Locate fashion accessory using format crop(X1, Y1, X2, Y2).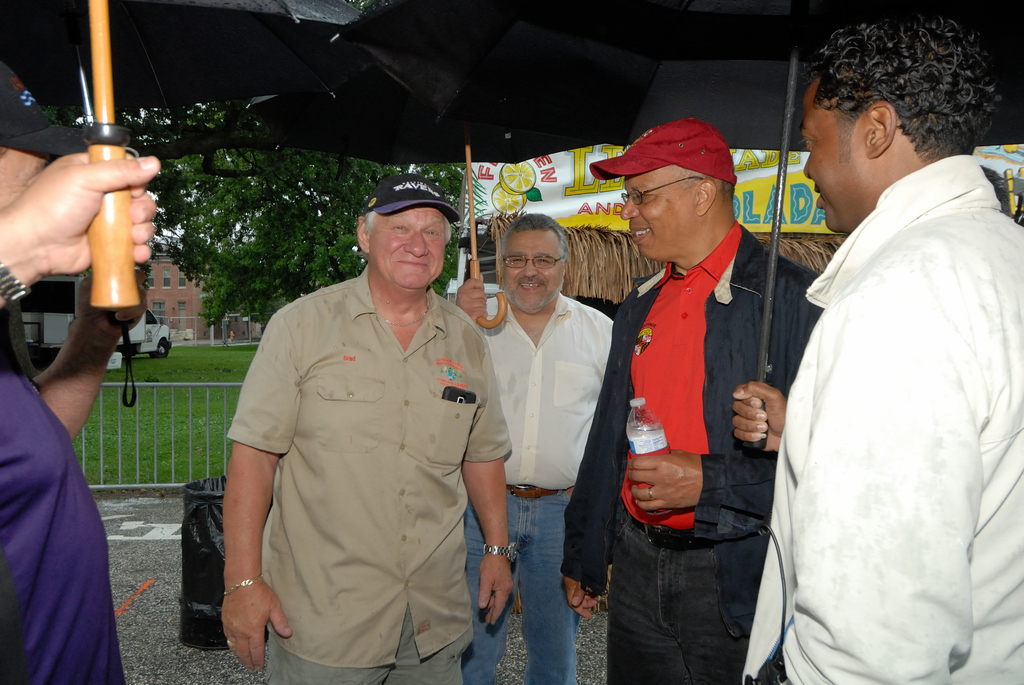
crop(505, 482, 573, 501).
